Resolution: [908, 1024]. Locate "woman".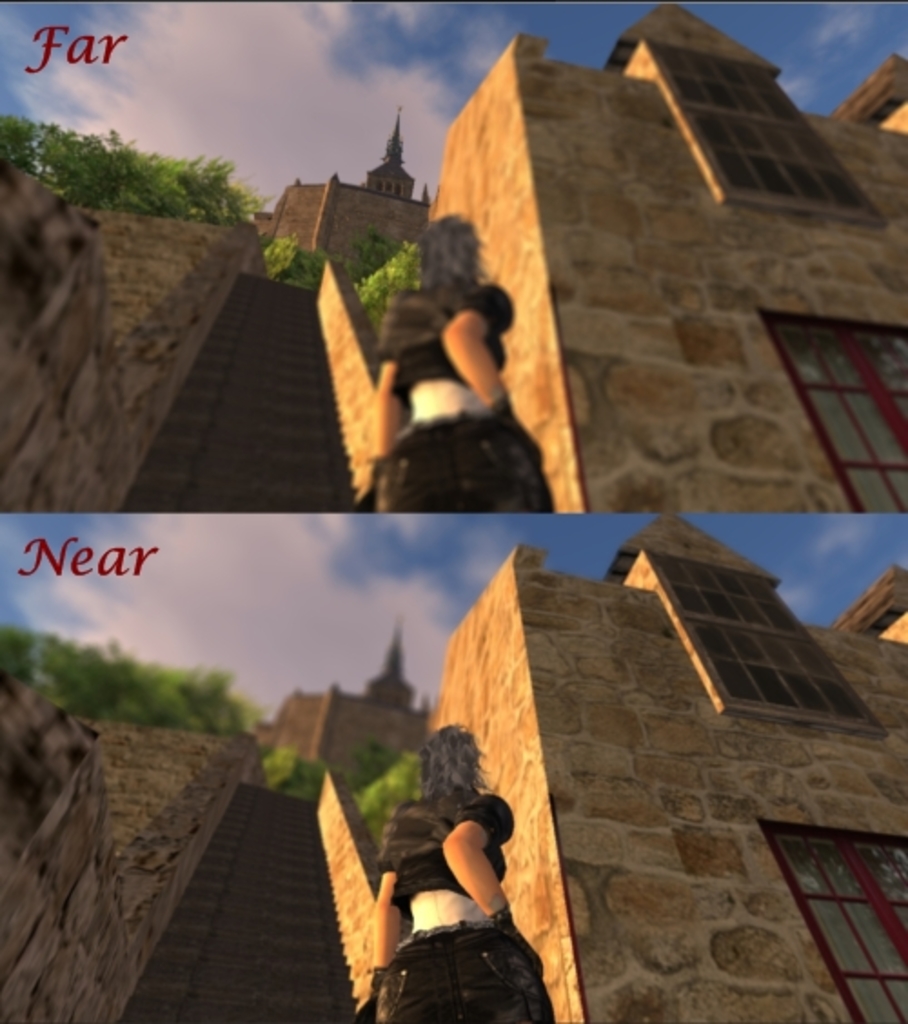
341,726,559,1022.
